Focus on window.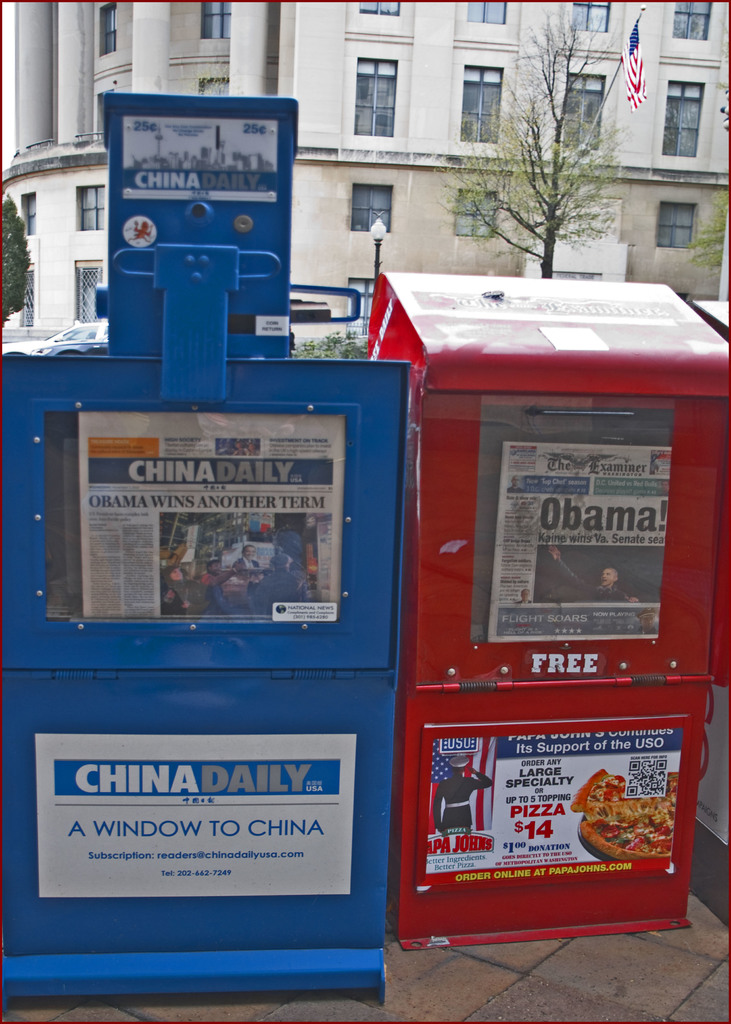
Focused at (360,1,396,15).
